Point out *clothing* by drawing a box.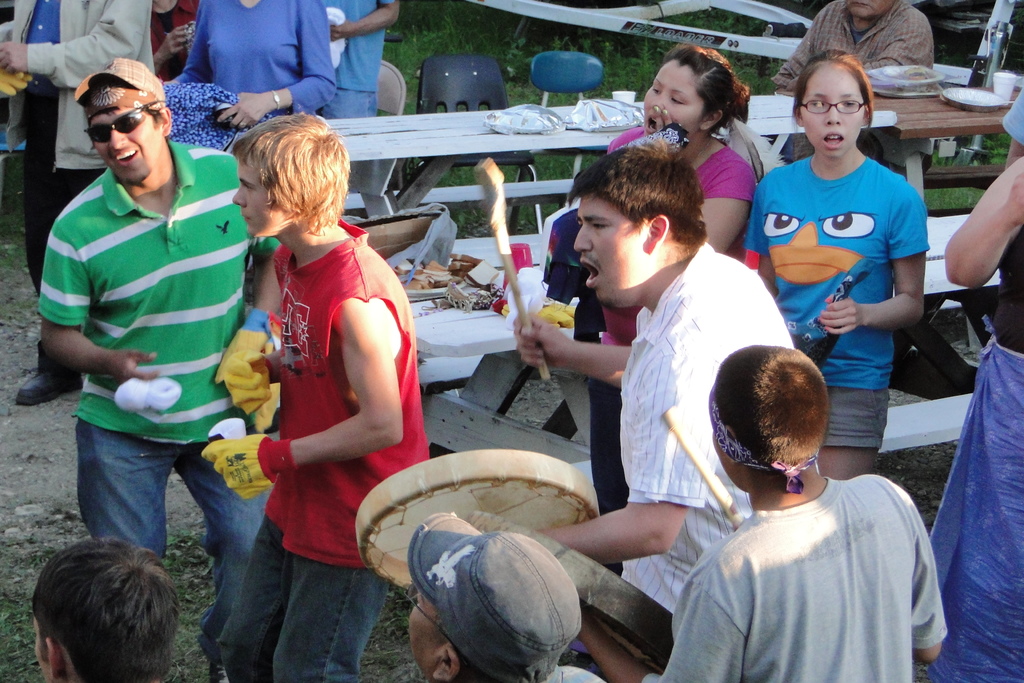
(151, 0, 198, 81).
